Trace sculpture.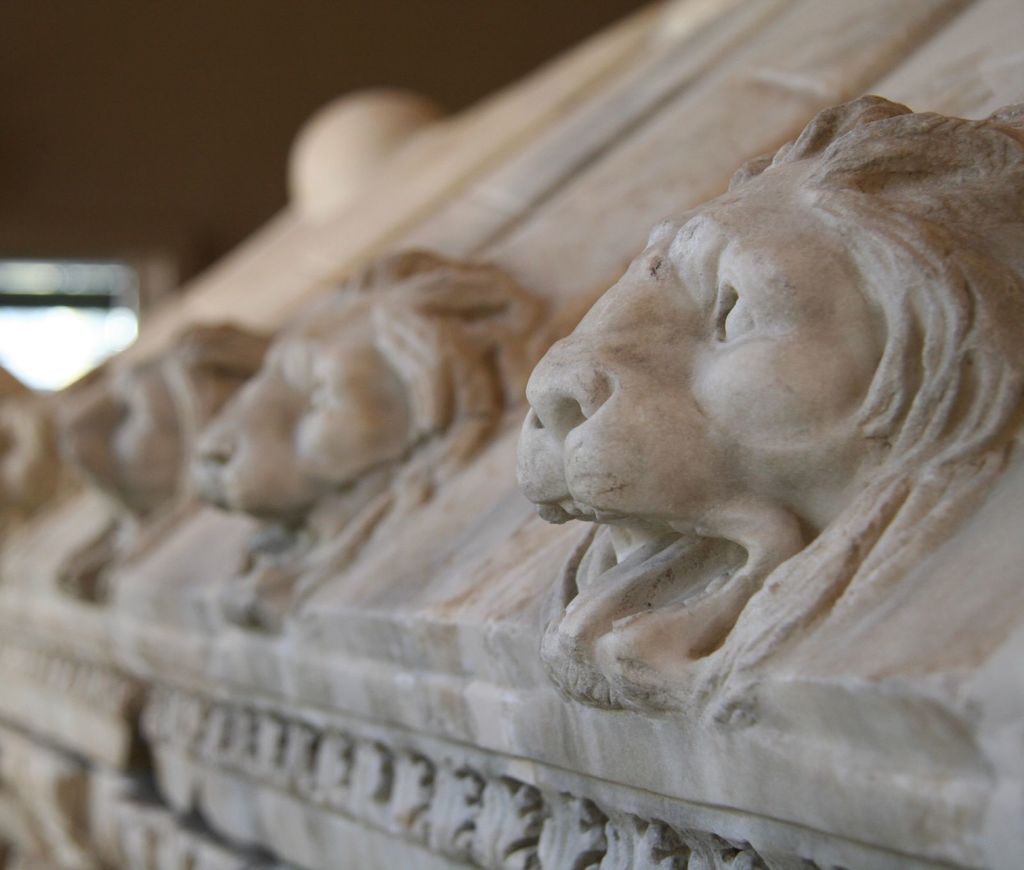
Traced to <bbox>56, 323, 271, 589</bbox>.
